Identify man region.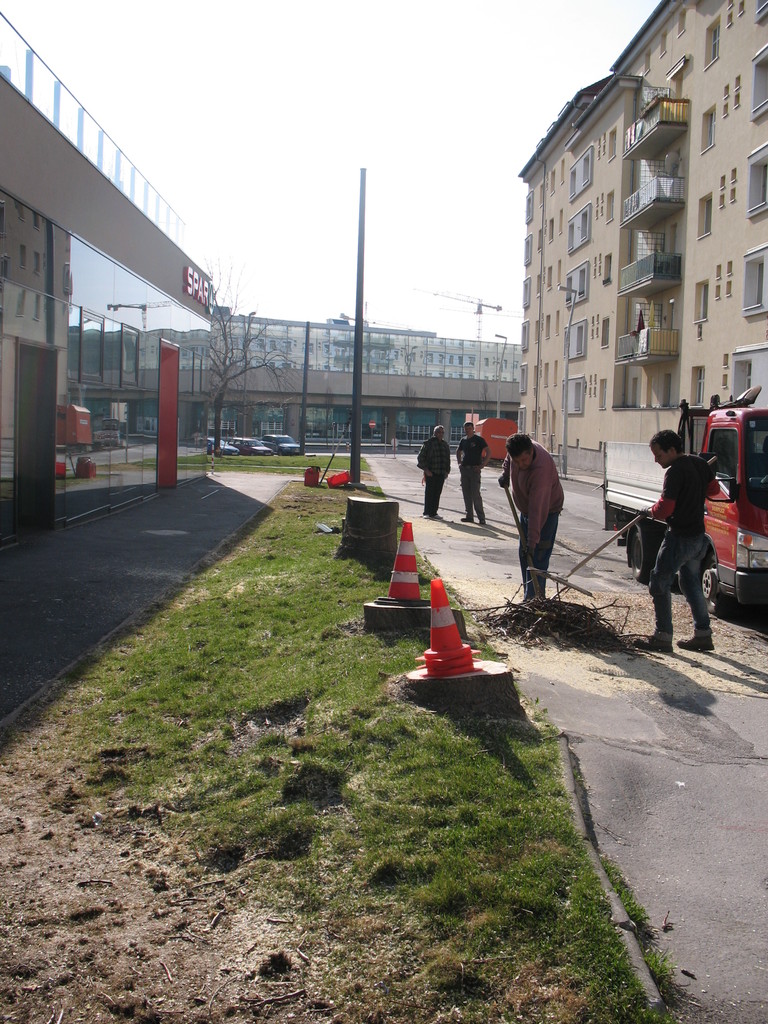
Region: <bbox>413, 424, 447, 522</bbox>.
